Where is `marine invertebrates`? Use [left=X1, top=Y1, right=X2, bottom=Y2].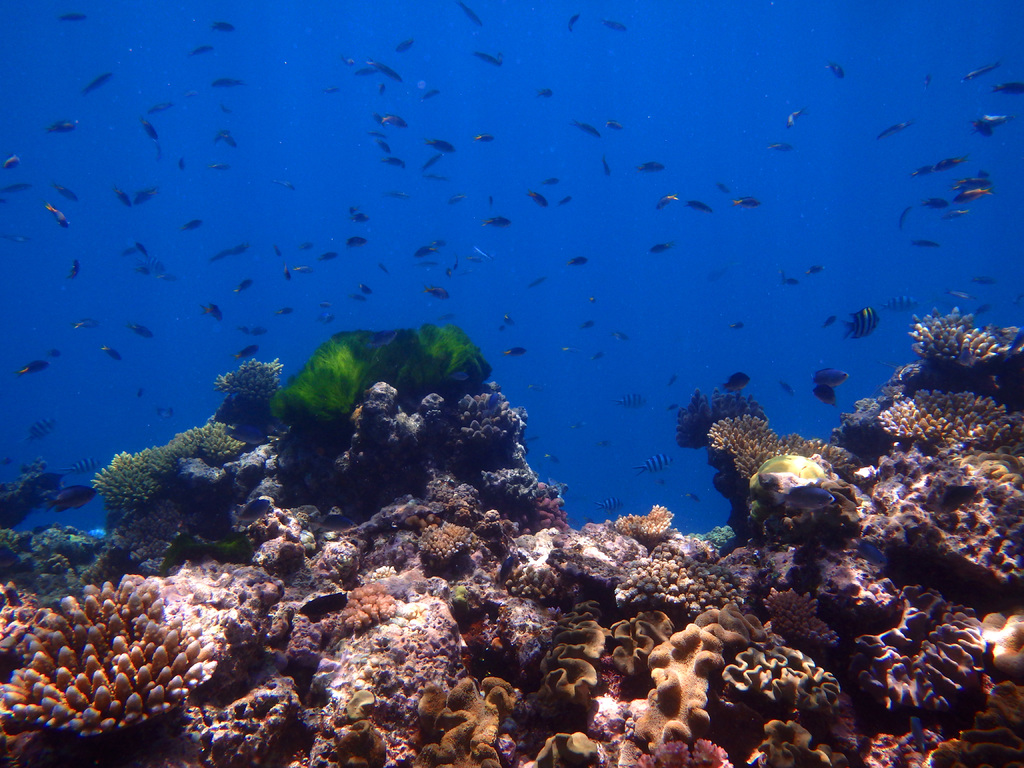
[left=604, top=547, right=742, bottom=627].
